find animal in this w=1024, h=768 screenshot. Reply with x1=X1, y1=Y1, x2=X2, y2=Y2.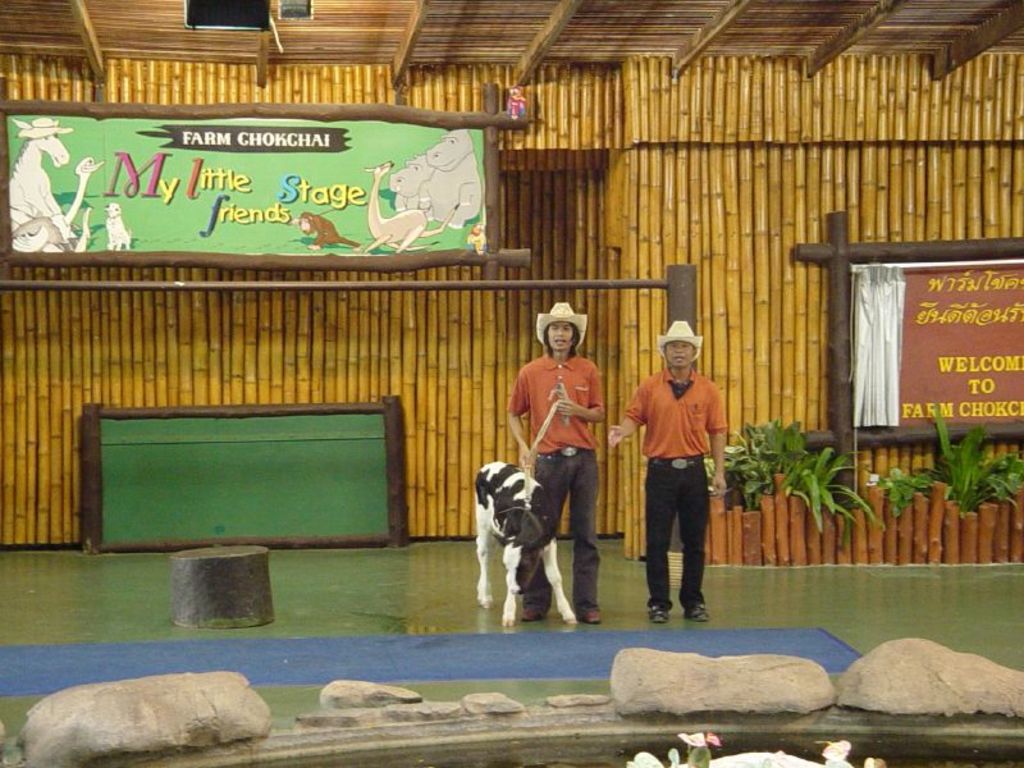
x1=14, y1=154, x2=108, y2=247.
